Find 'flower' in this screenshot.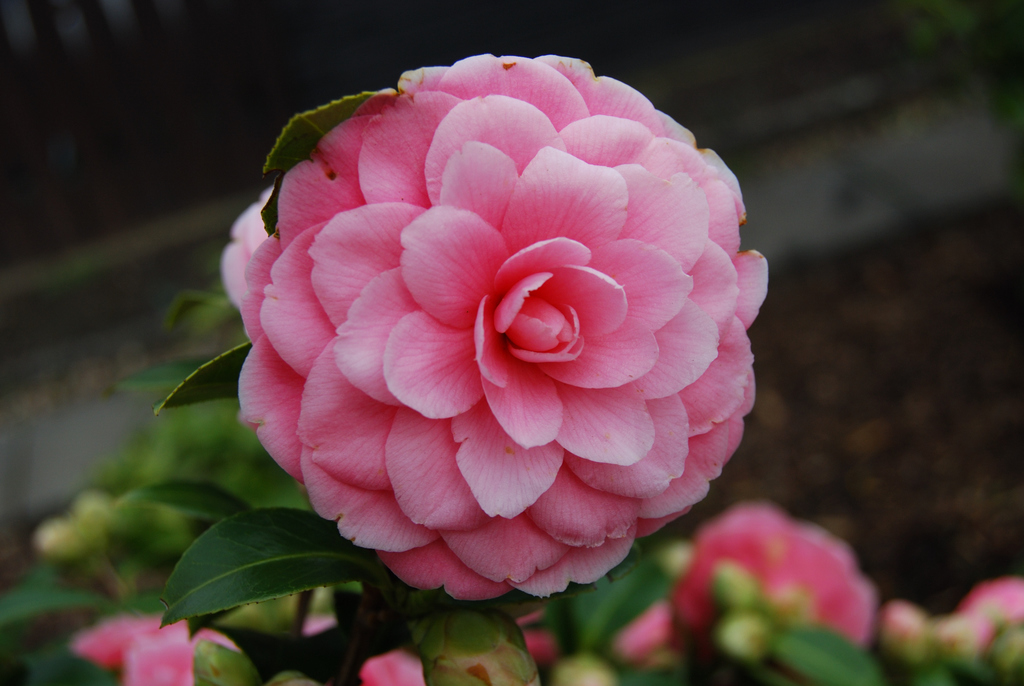
The bounding box for 'flower' is [200,60,772,617].
